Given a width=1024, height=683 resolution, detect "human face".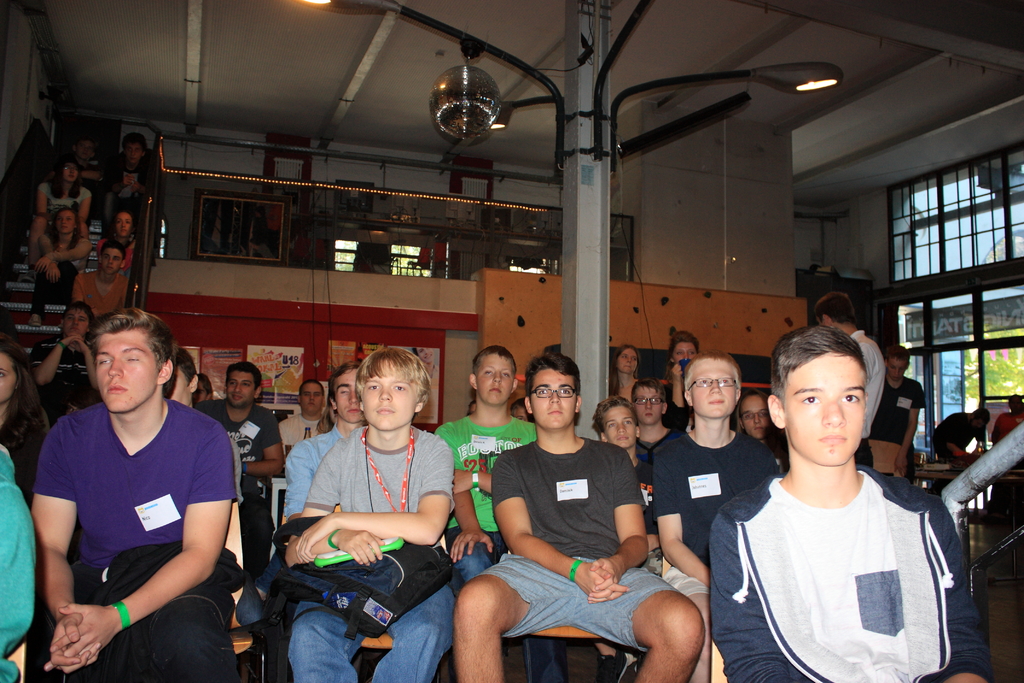
{"x1": 601, "y1": 406, "x2": 633, "y2": 445}.
